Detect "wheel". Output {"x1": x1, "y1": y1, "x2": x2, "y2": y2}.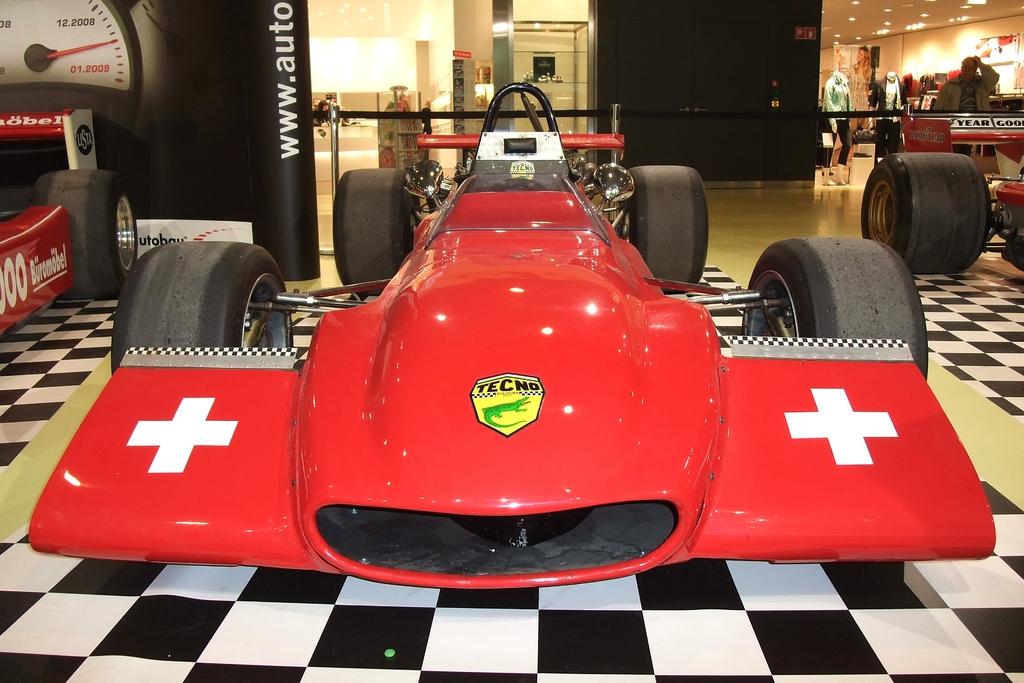
{"x1": 327, "y1": 164, "x2": 412, "y2": 299}.
